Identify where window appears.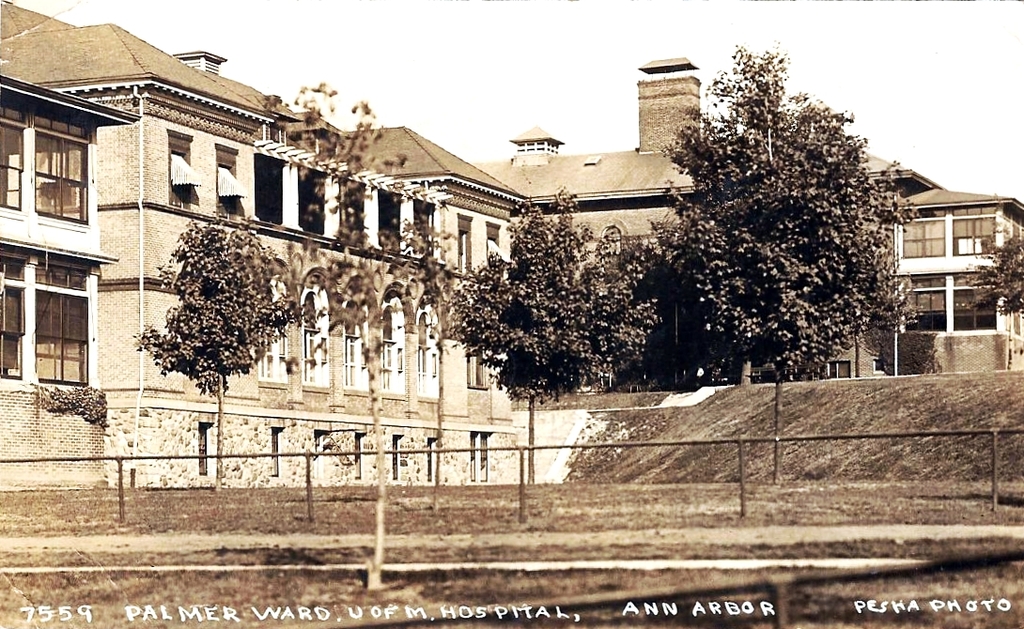
Appears at {"x1": 213, "y1": 144, "x2": 241, "y2": 219}.
